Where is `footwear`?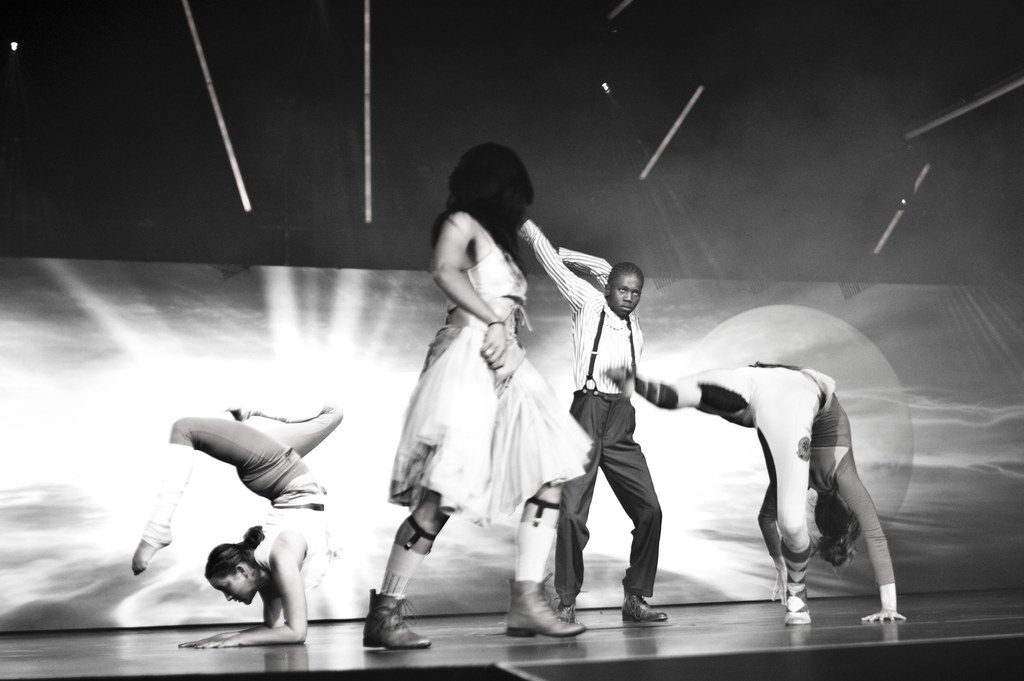
x1=553, y1=604, x2=577, y2=623.
